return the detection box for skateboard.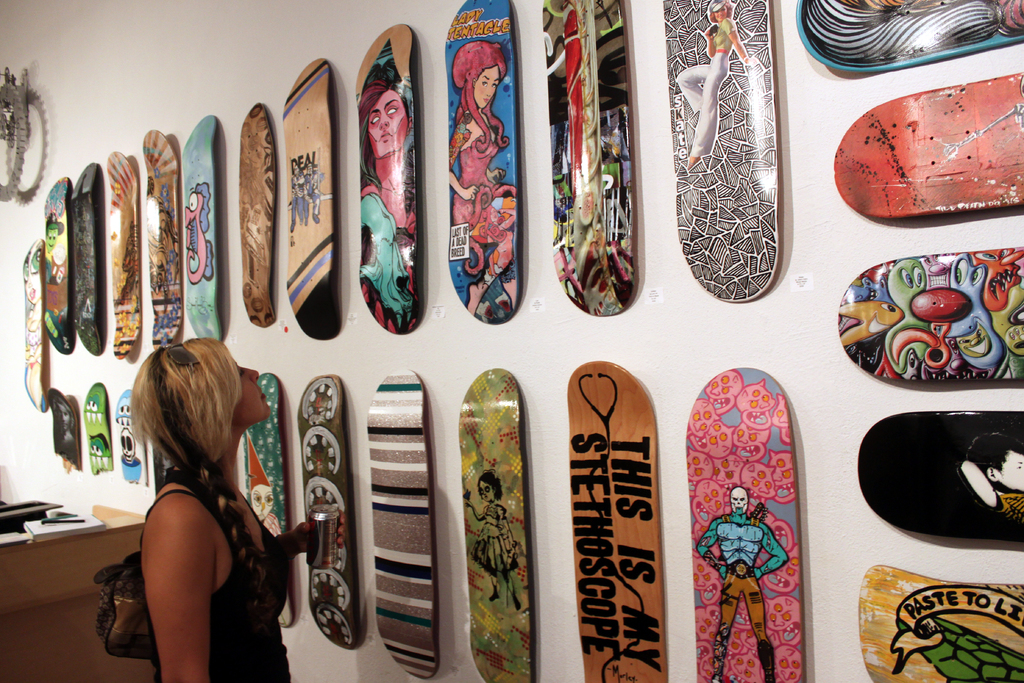
{"x1": 829, "y1": 71, "x2": 1023, "y2": 224}.
